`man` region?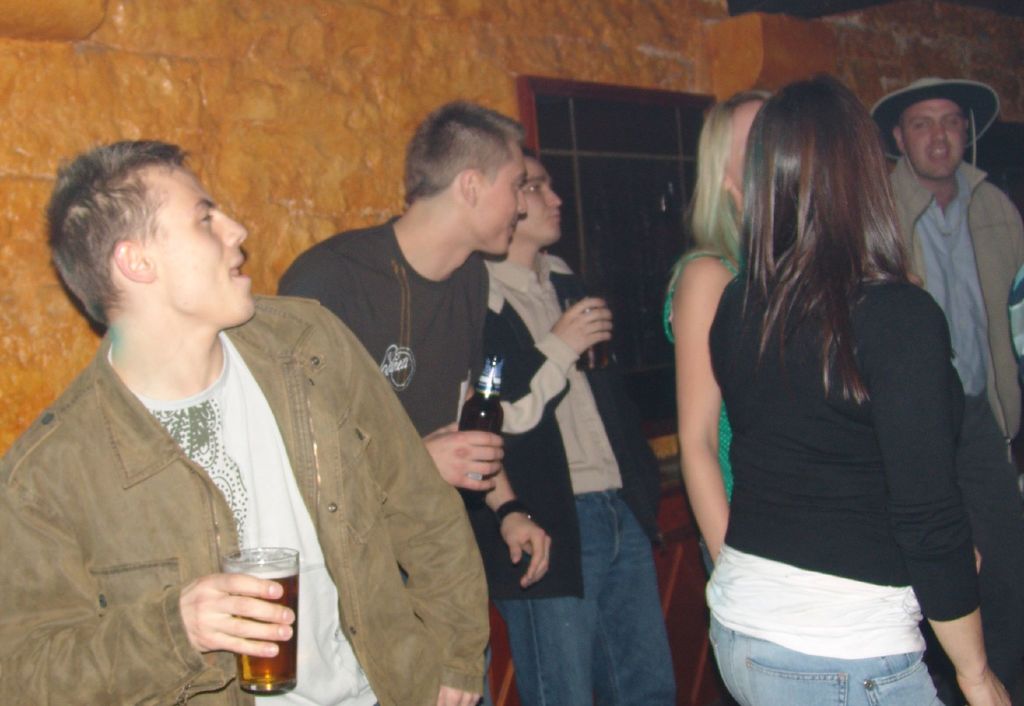
bbox=[275, 97, 556, 582]
